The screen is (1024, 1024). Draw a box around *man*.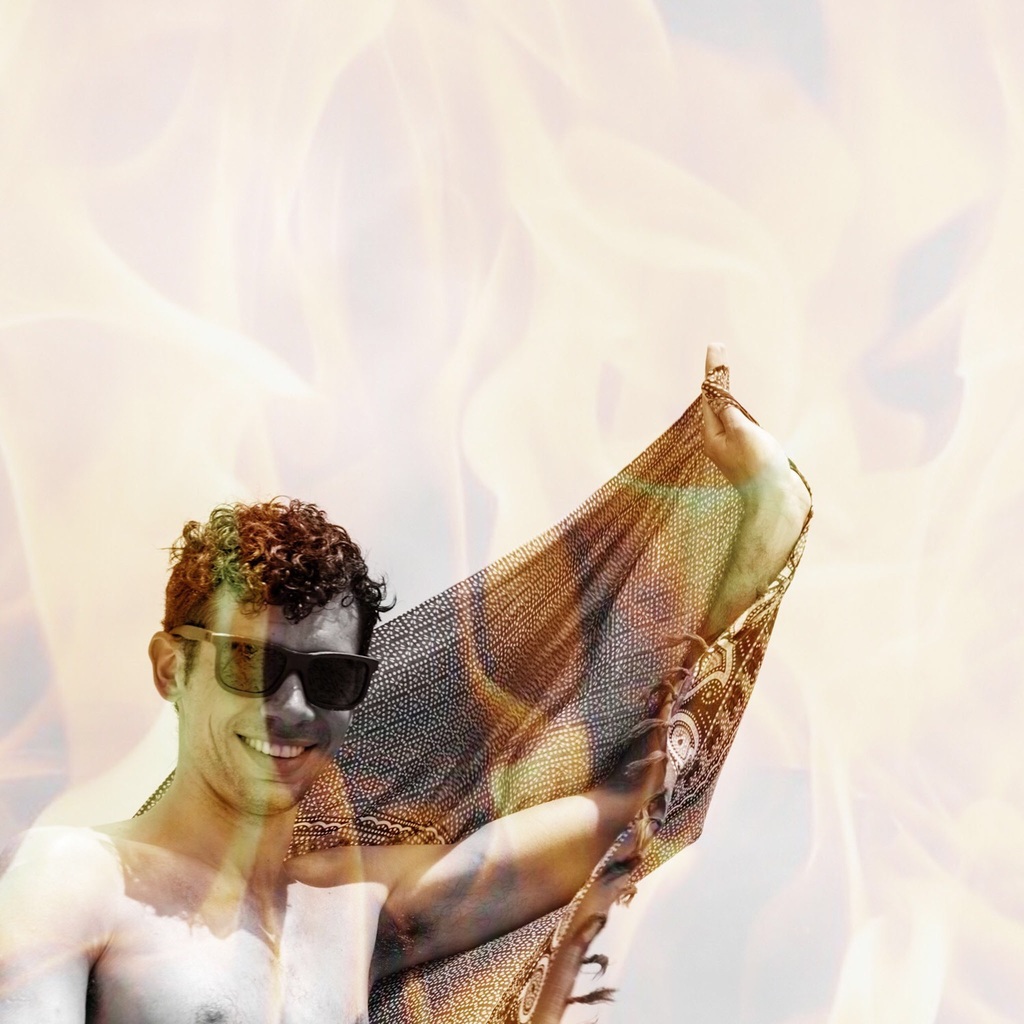
detection(35, 424, 653, 1005).
